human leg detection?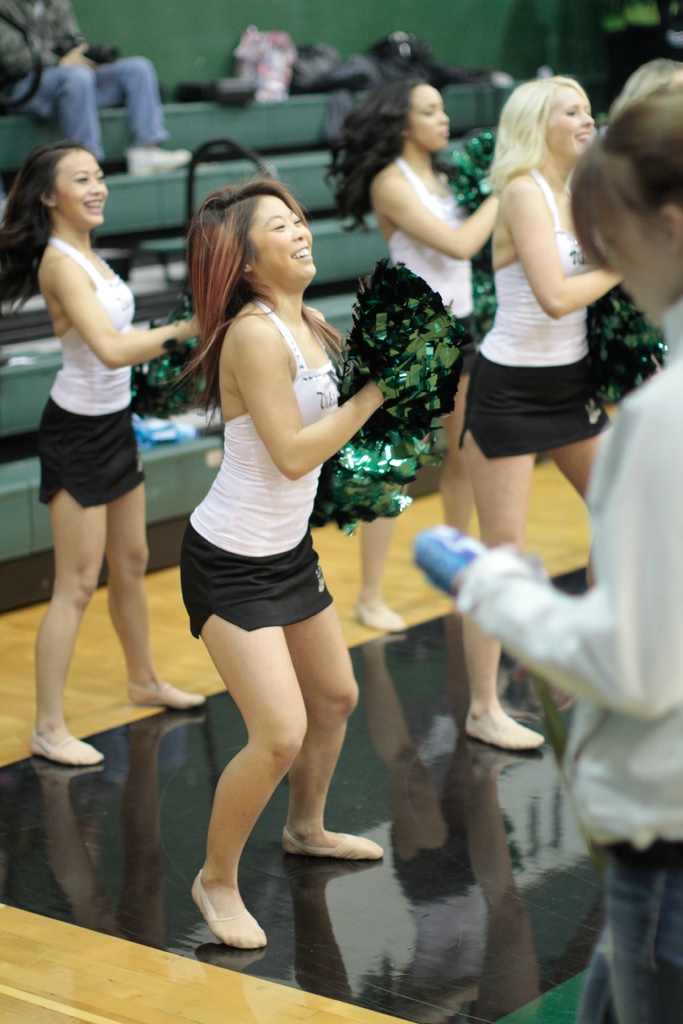
box=[31, 484, 103, 757]
